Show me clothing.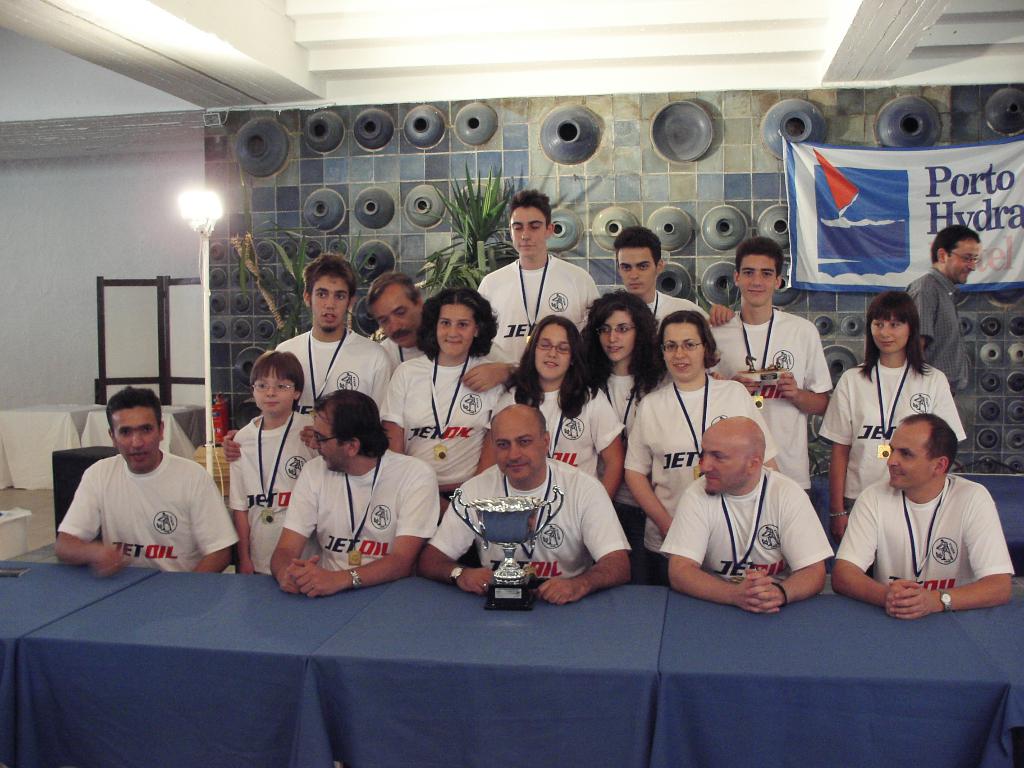
clothing is here: (614, 286, 701, 339).
